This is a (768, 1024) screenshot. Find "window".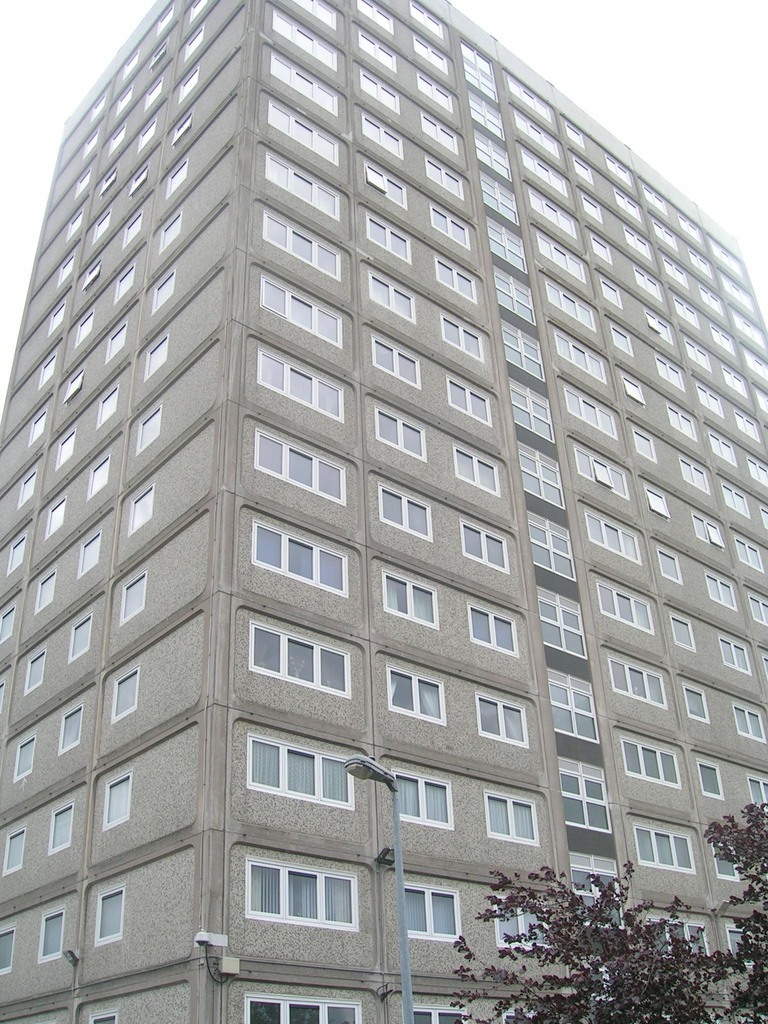
Bounding box: 694:385:720:413.
